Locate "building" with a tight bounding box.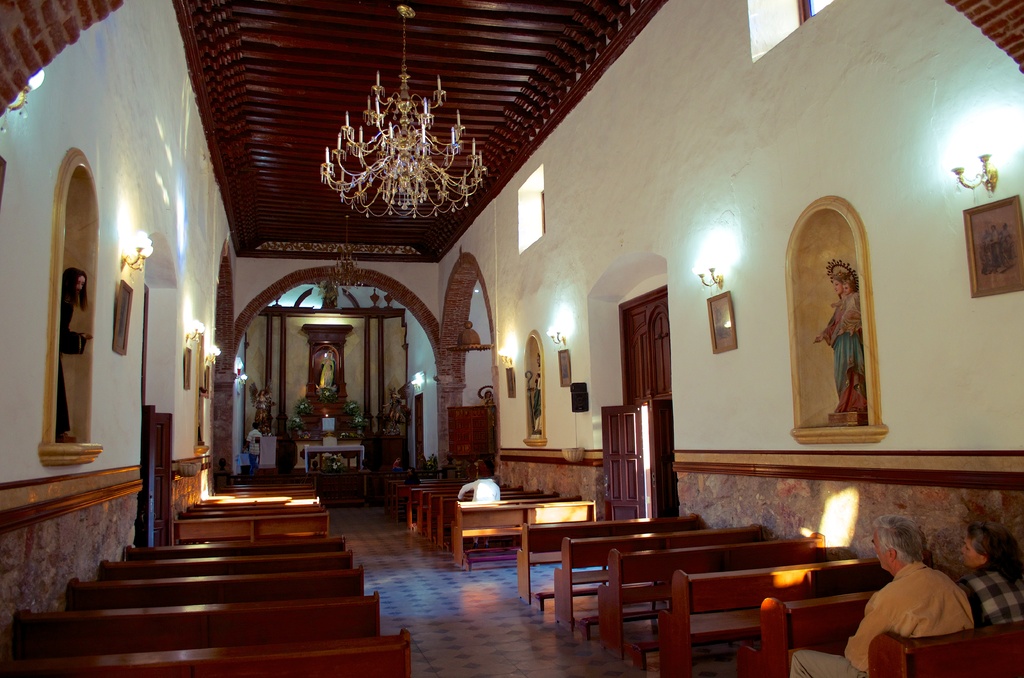
bbox=[0, 0, 1023, 677].
